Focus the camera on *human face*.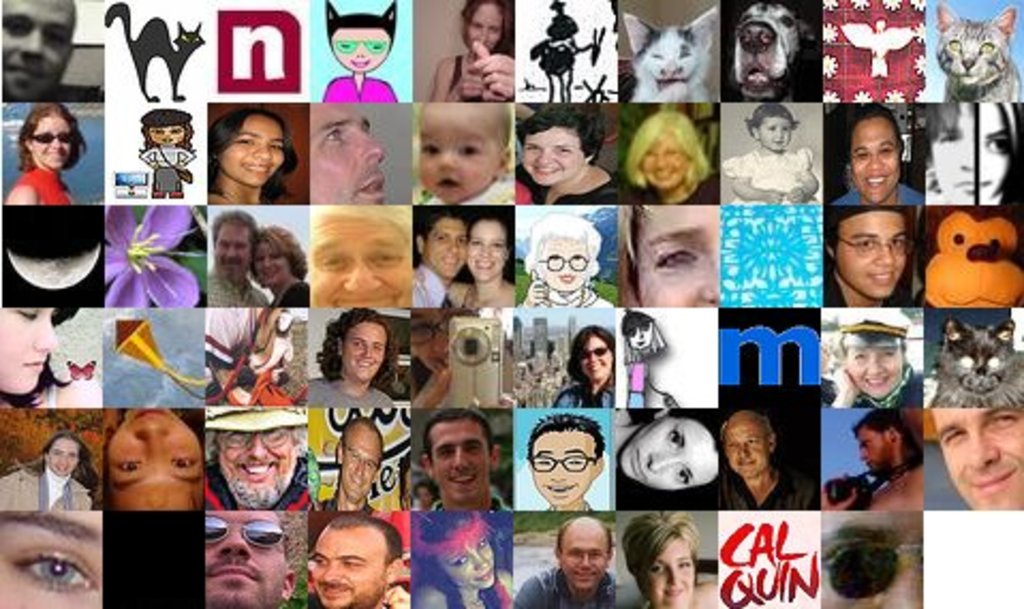
Focus region: crop(152, 126, 177, 143).
